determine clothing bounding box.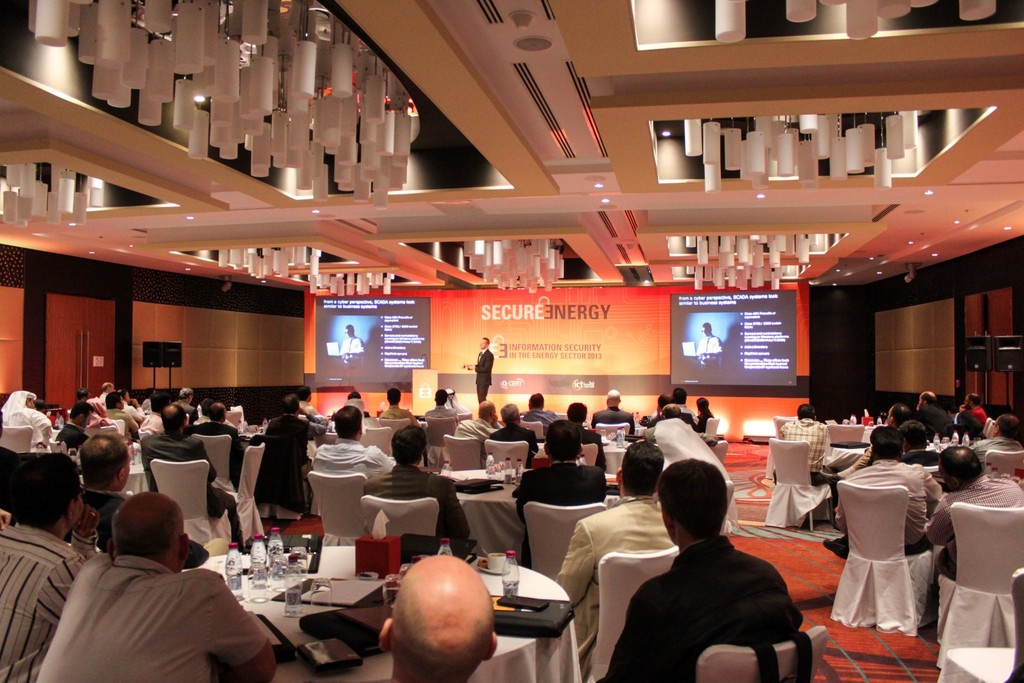
Determined: 34:532:267:679.
